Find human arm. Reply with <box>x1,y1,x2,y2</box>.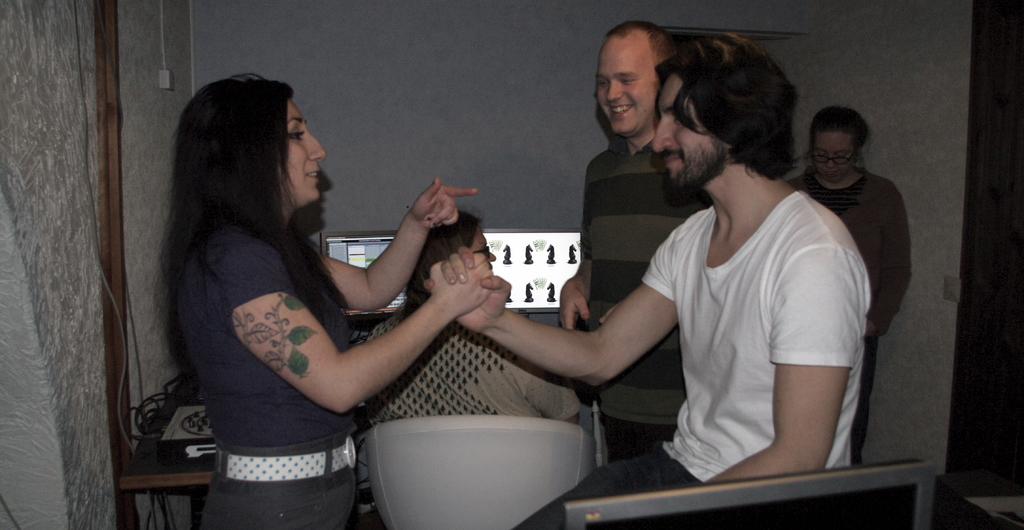
<box>320,178,476,312</box>.
